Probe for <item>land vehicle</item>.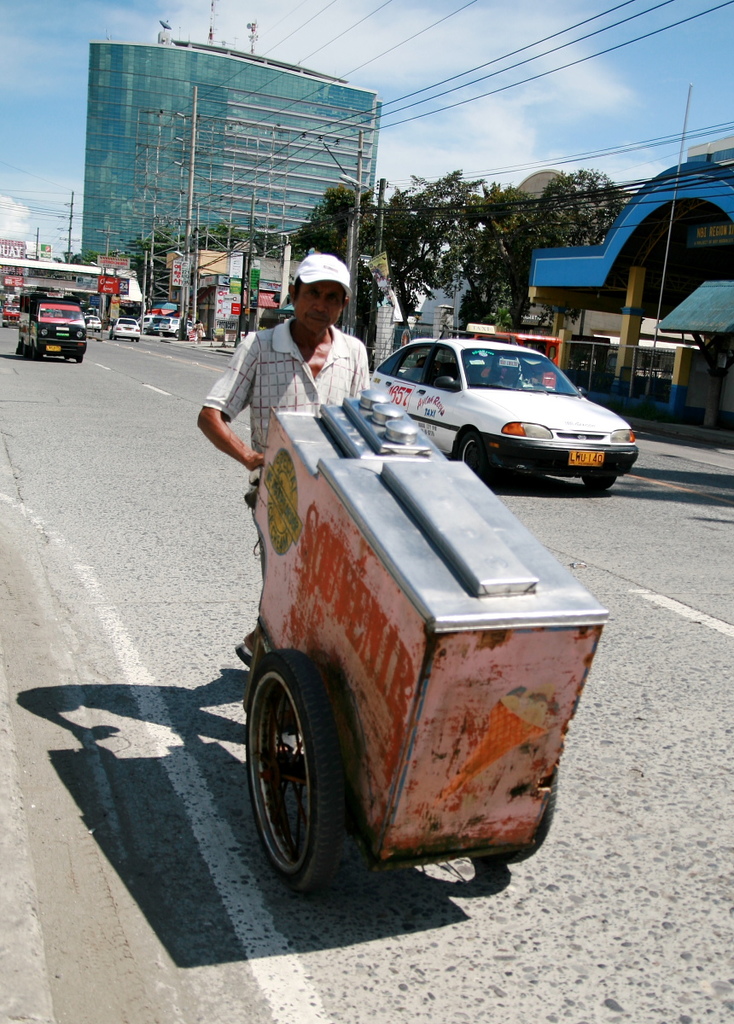
Probe result: (139,313,155,331).
